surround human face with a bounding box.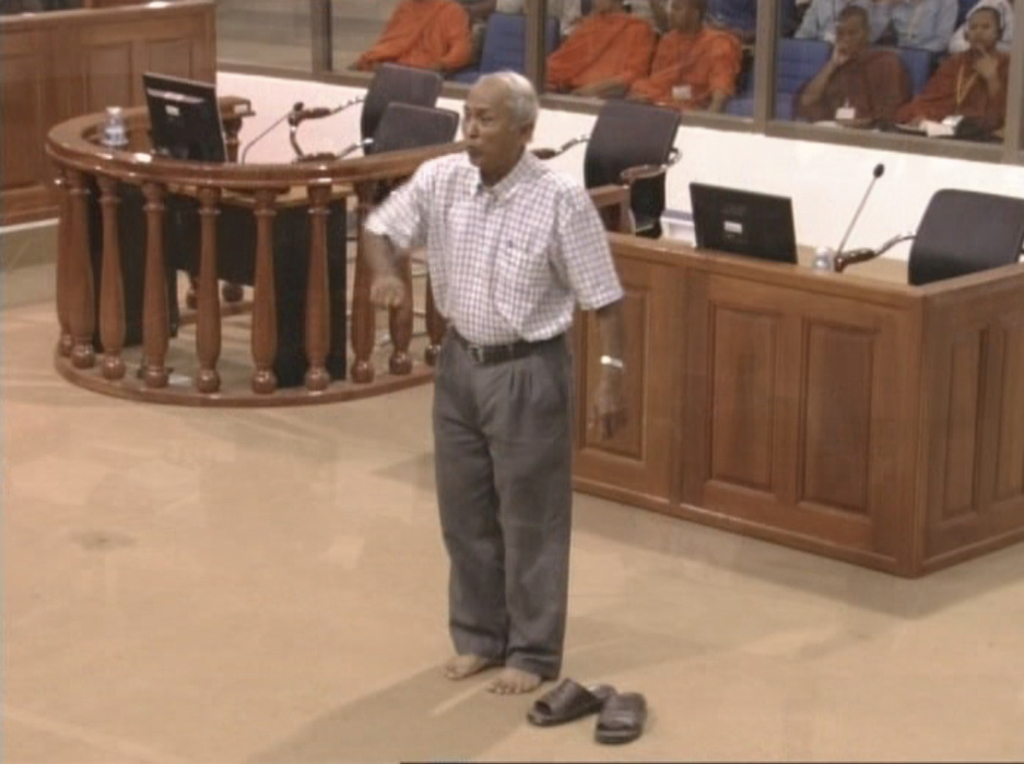
<region>967, 9, 999, 51</region>.
